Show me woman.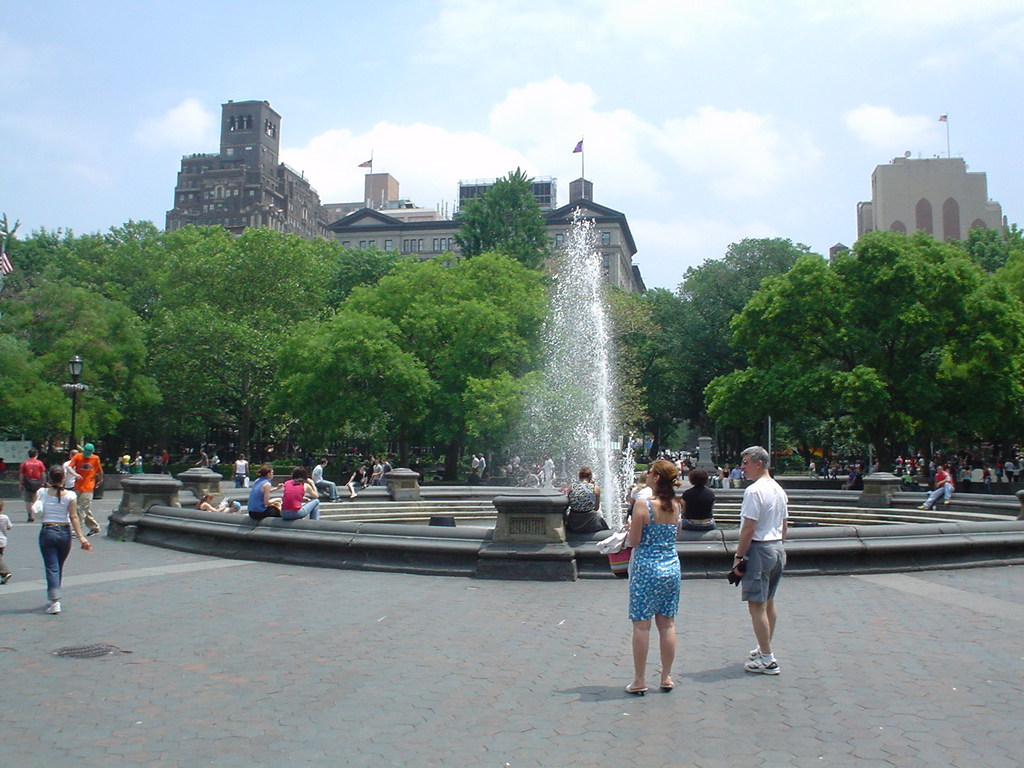
woman is here: pyautogui.locateOnScreen(672, 466, 724, 530).
